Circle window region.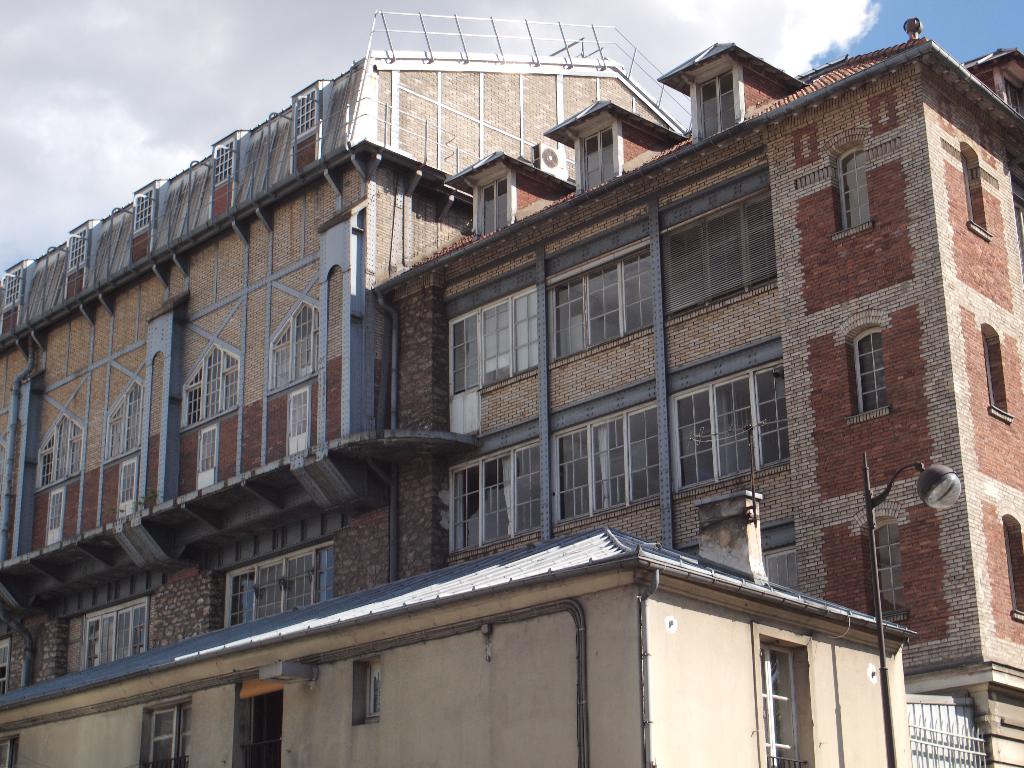
Region: select_region(38, 484, 68, 547).
